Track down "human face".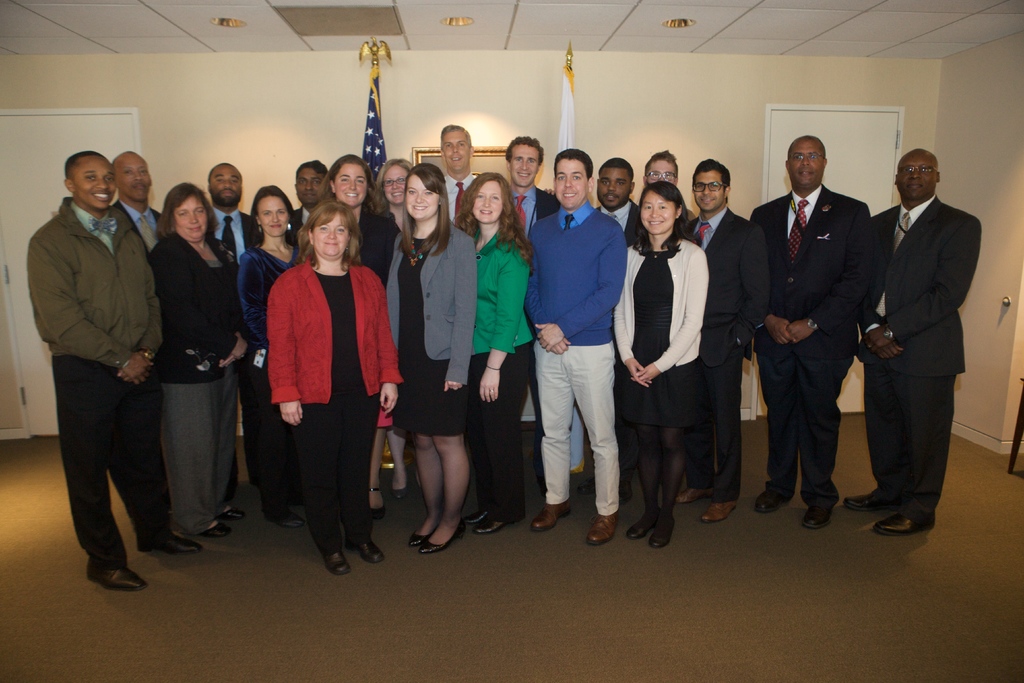
Tracked to Rect(470, 178, 502, 226).
